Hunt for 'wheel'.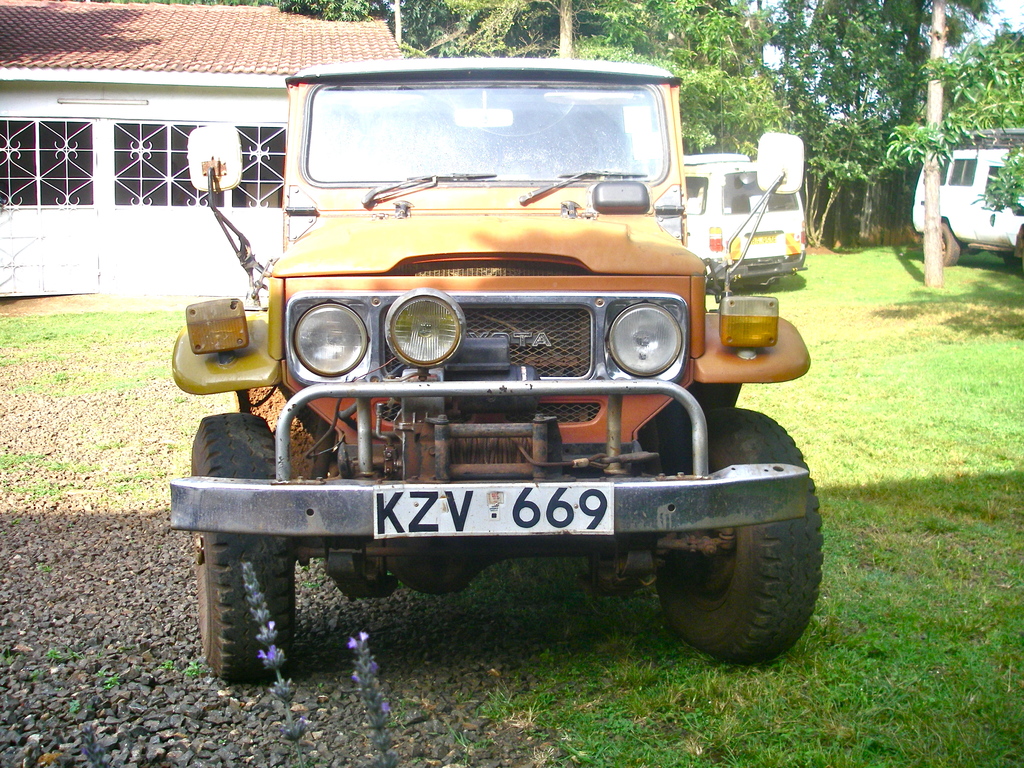
Hunted down at [181,410,296,691].
